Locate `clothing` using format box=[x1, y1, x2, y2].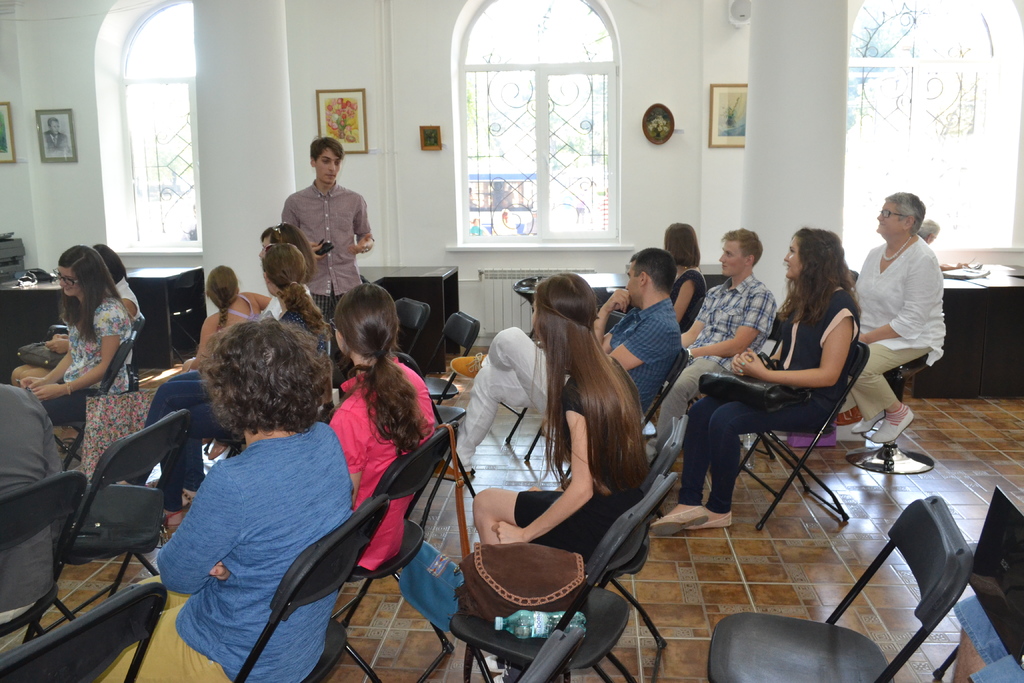
box=[516, 388, 641, 549].
